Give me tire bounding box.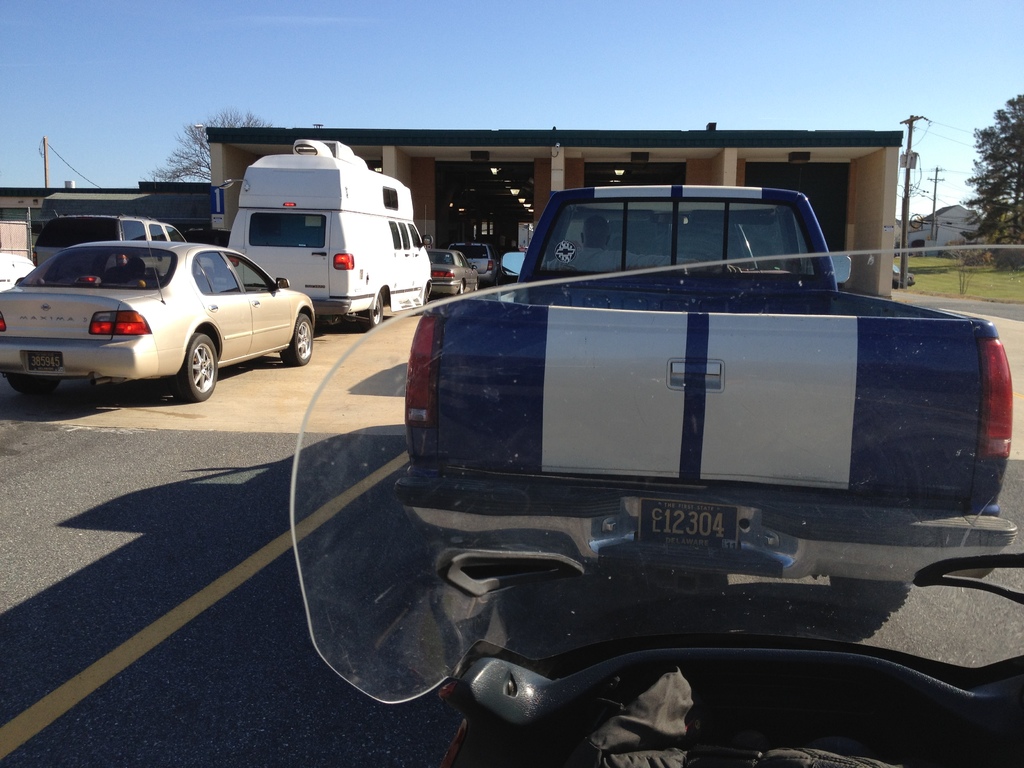
{"x1": 278, "y1": 314, "x2": 314, "y2": 365}.
